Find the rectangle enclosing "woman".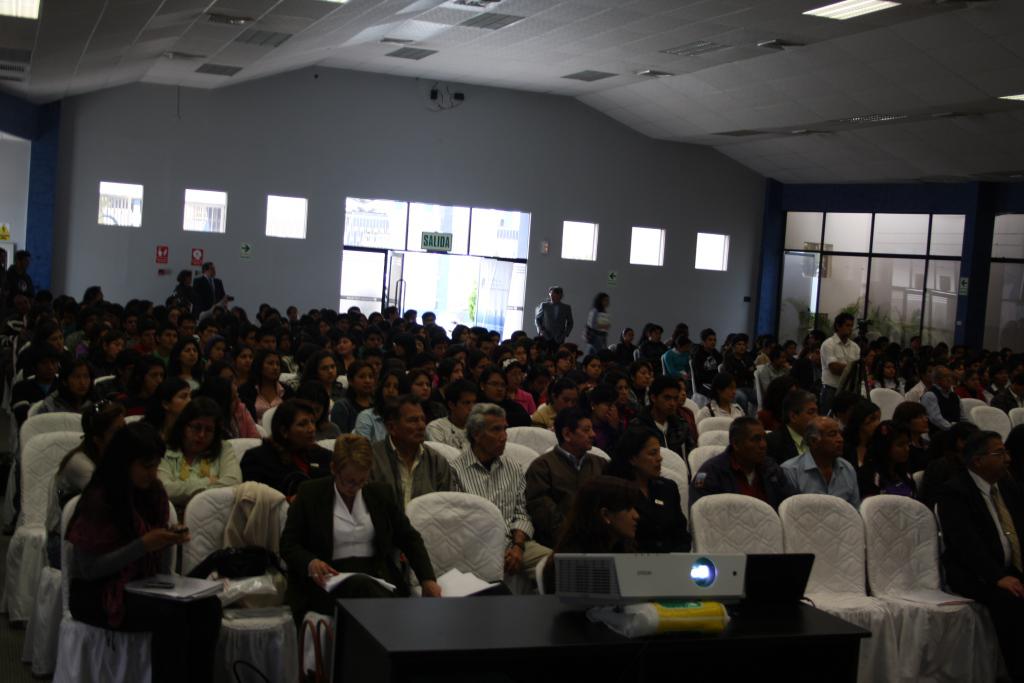
[501,357,537,419].
